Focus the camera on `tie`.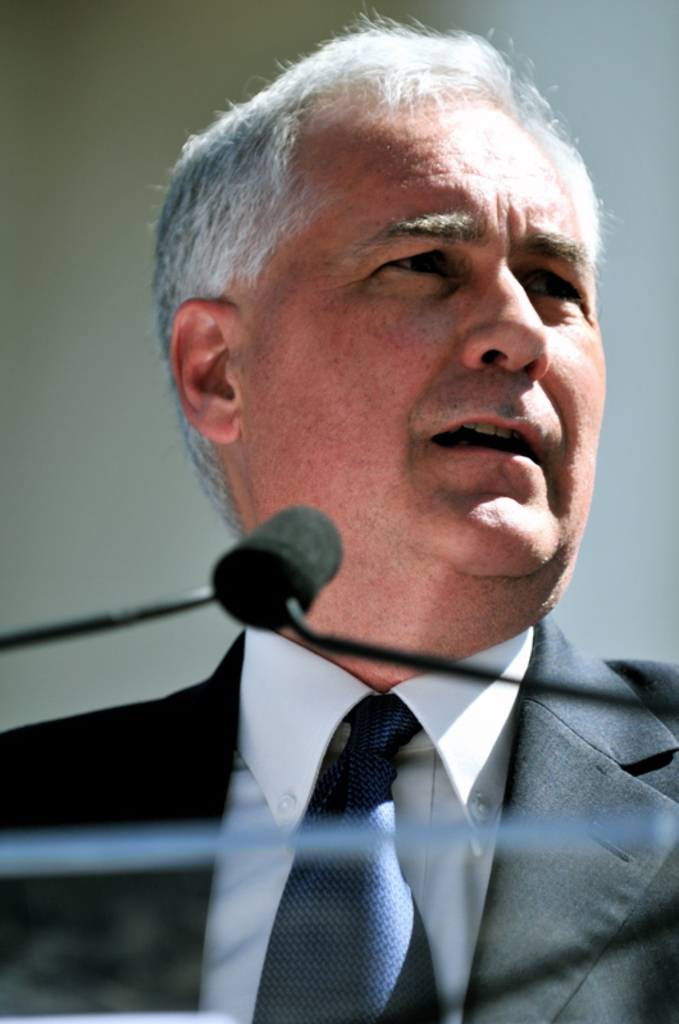
Focus region: {"left": 252, "top": 696, "right": 423, "bottom": 1023}.
